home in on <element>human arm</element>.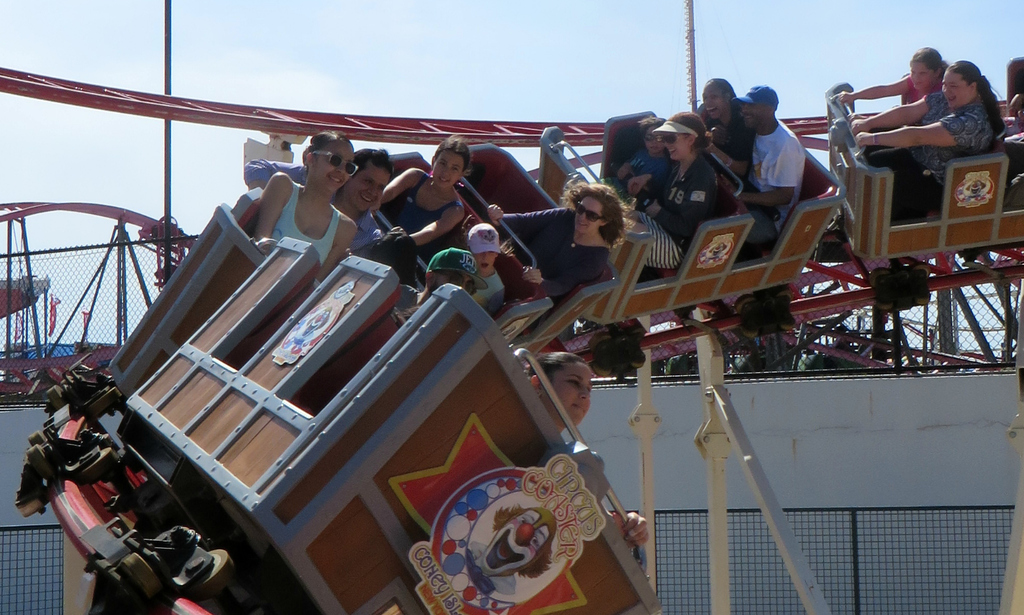
Homed in at x1=240, y1=157, x2=305, y2=200.
